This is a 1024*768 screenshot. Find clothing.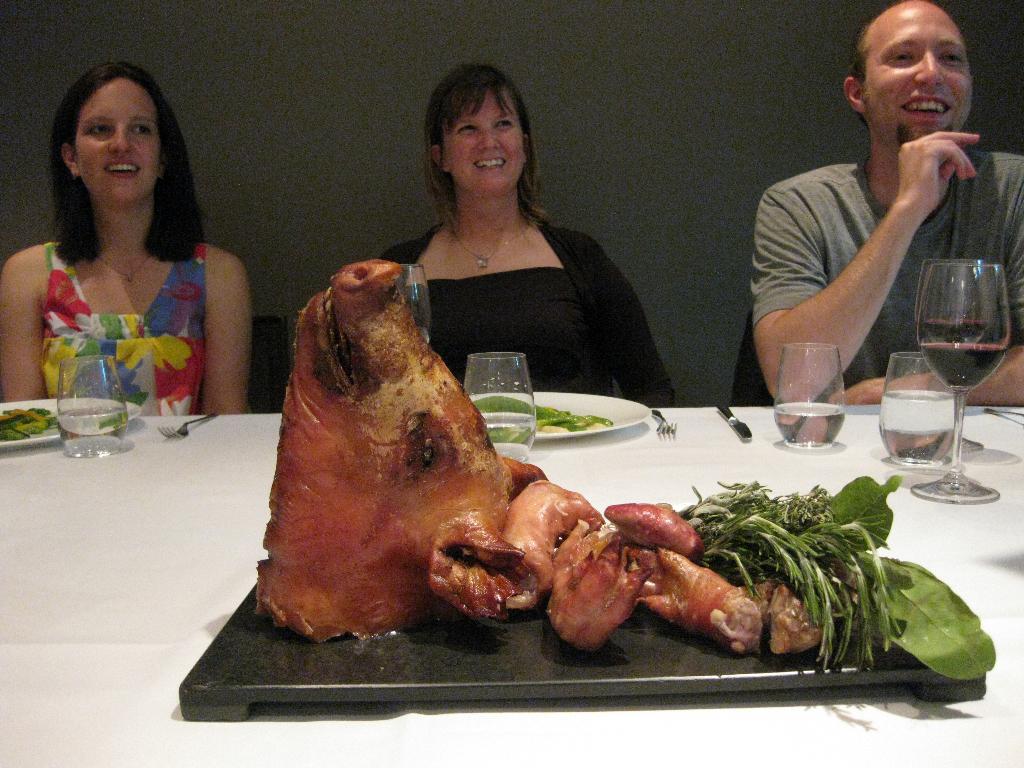
Bounding box: [left=747, top=149, right=1023, bottom=404].
